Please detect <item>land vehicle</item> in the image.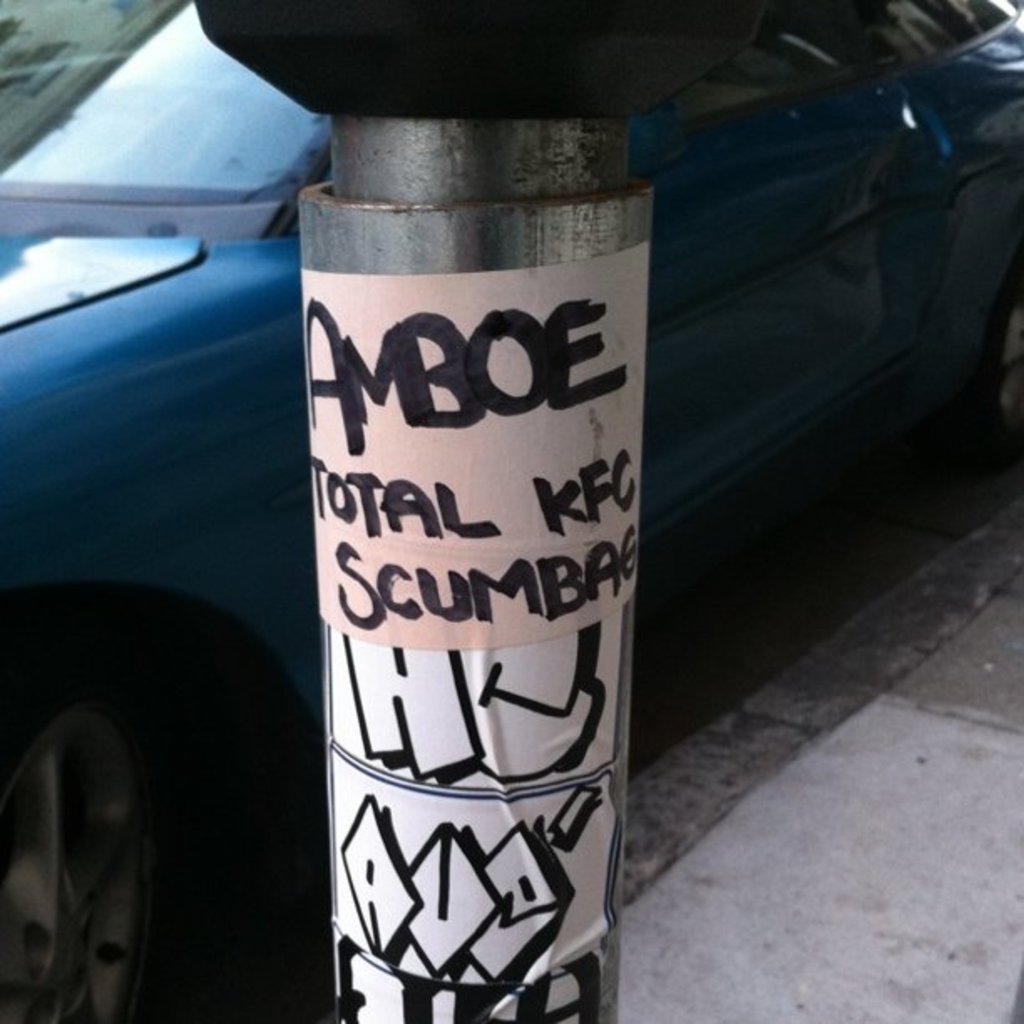
{"left": 0, "top": 0, "right": 1022, "bottom": 1022}.
